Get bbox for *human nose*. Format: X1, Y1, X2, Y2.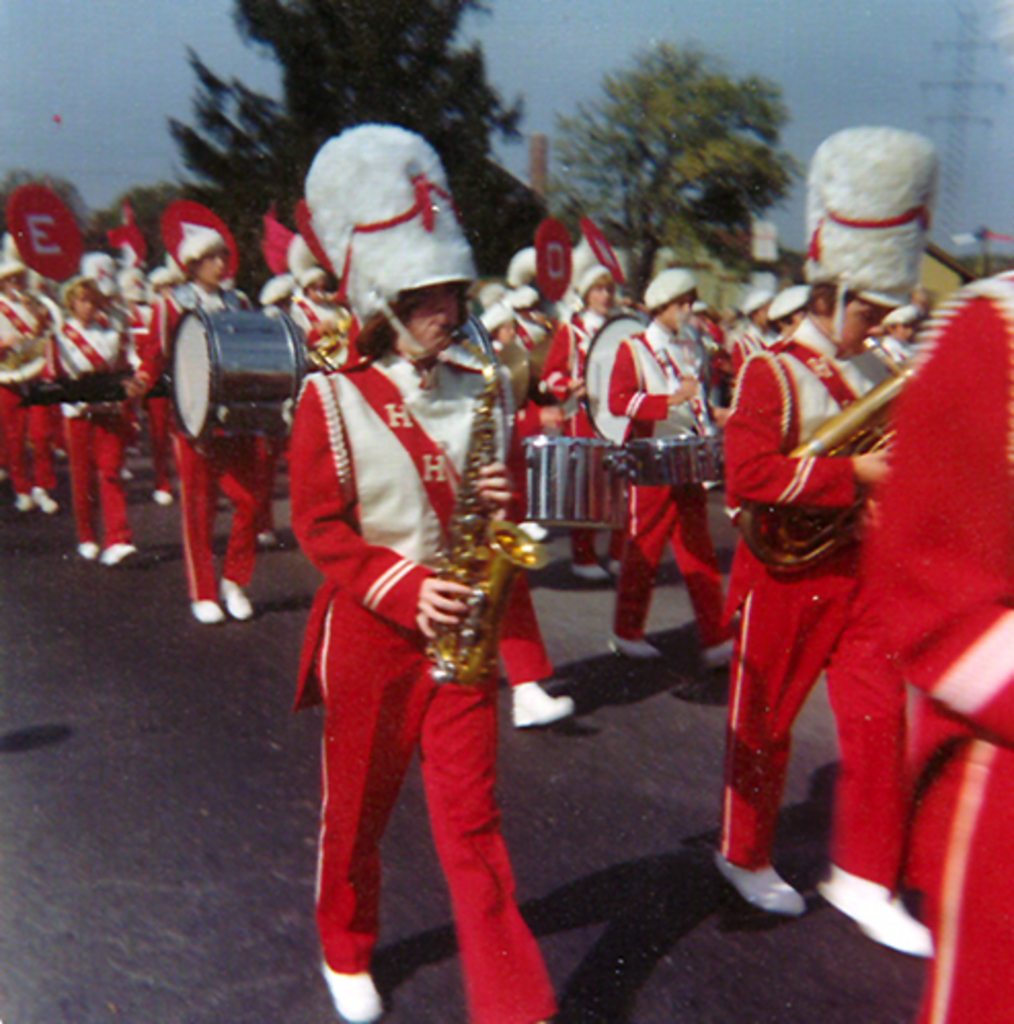
209, 254, 226, 273.
